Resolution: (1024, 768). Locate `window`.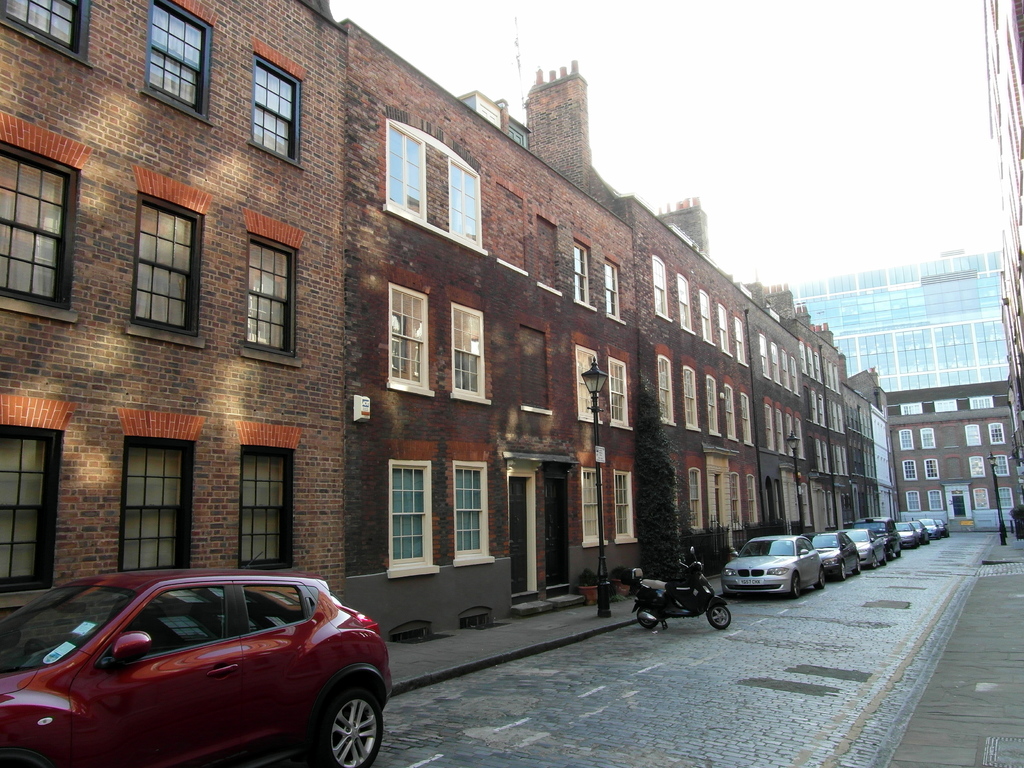
locate(781, 349, 788, 387).
